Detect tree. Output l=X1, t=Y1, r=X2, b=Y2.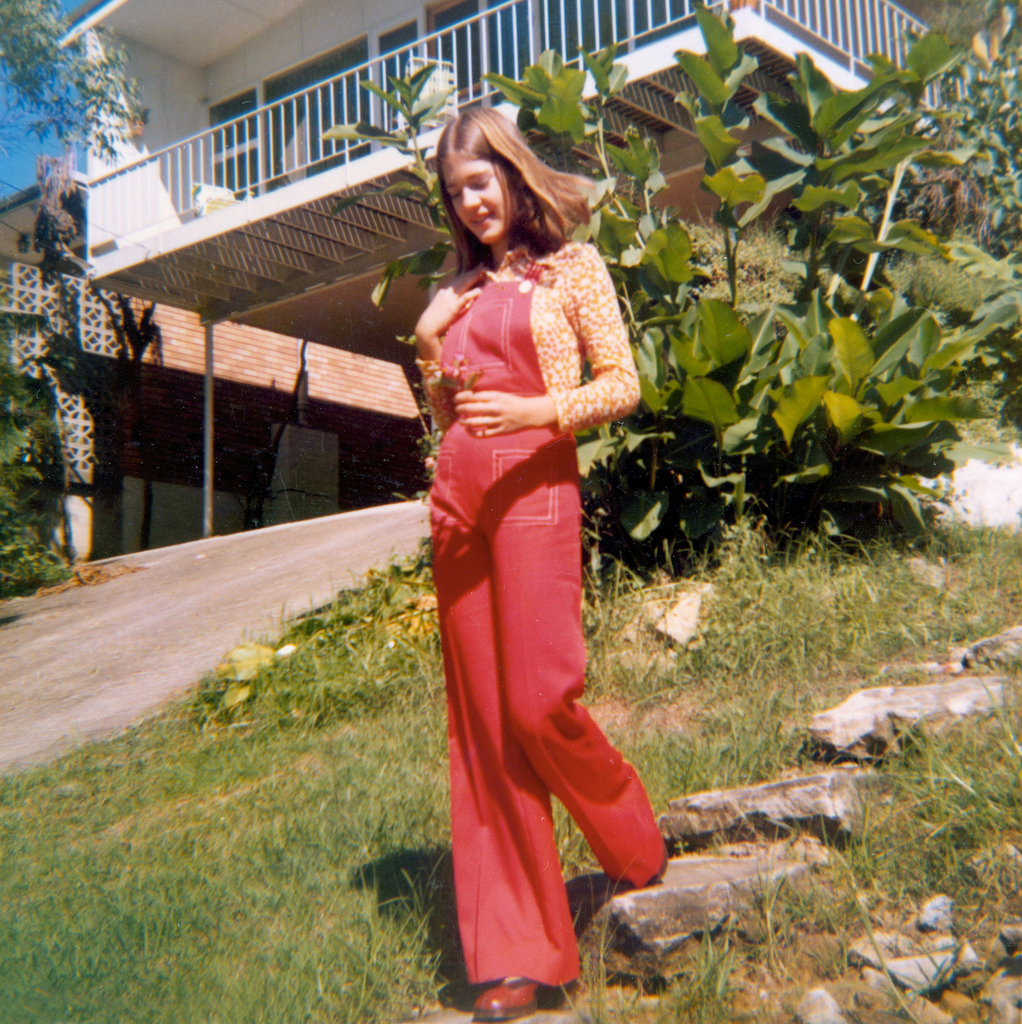
l=328, t=0, r=1021, b=558.
